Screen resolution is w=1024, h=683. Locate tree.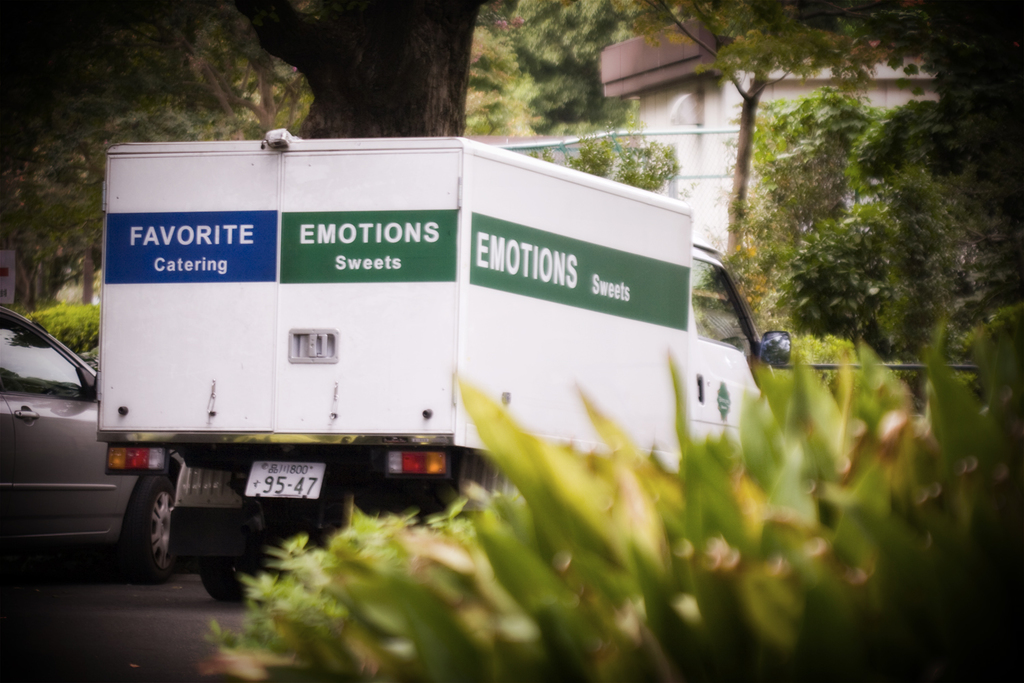
(489, 0, 651, 151).
